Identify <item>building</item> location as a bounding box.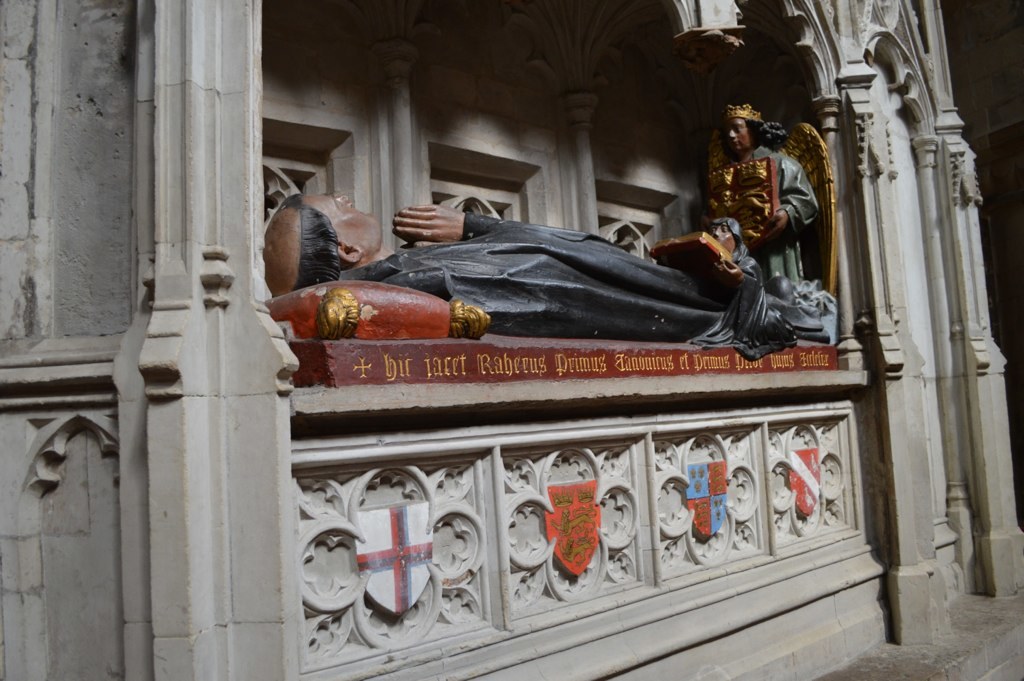
(x1=0, y1=0, x2=1023, y2=680).
